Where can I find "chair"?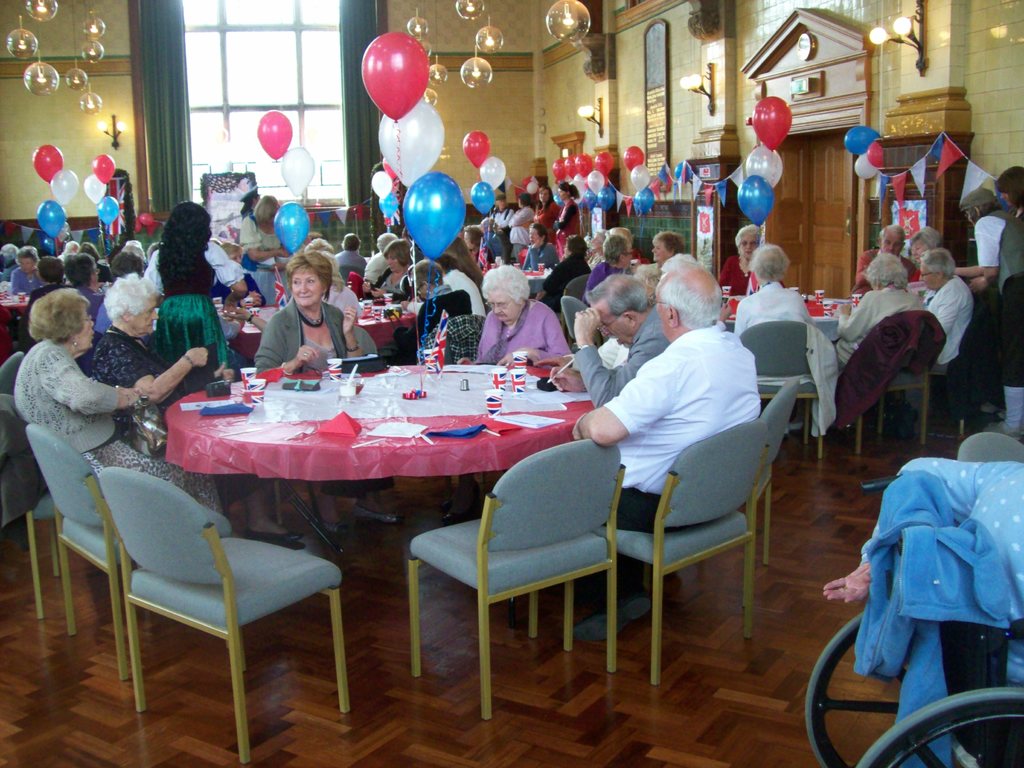
You can find it at bbox=[89, 467, 353, 760].
